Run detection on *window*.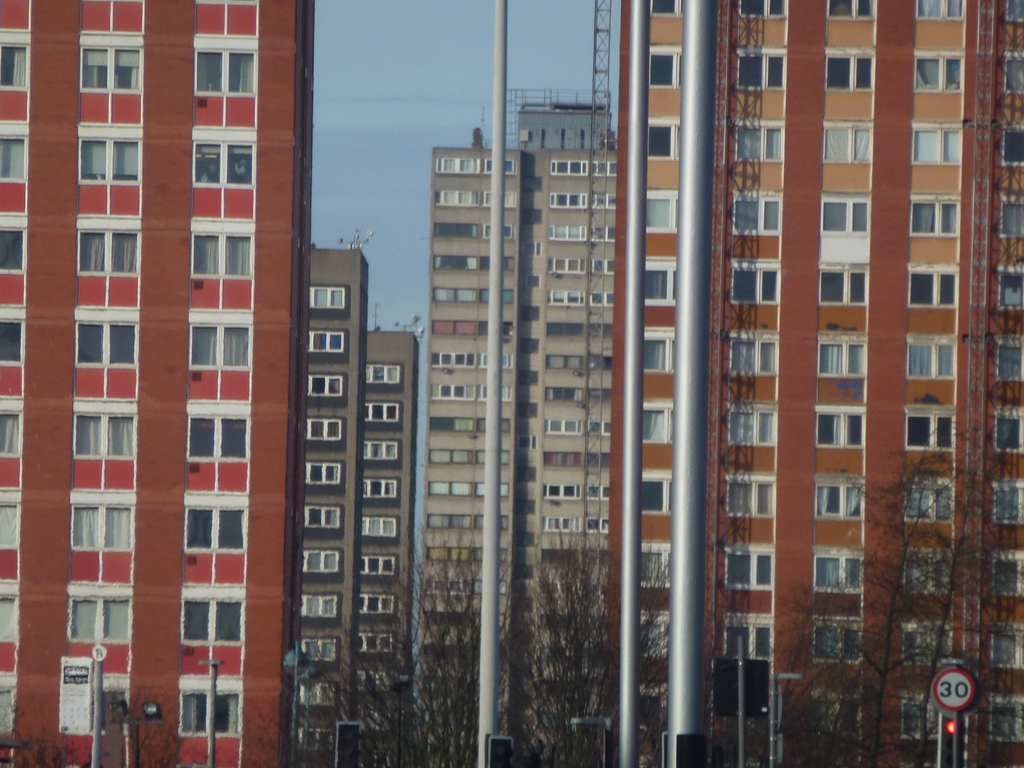
Result: crop(0, 220, 19, 273).
